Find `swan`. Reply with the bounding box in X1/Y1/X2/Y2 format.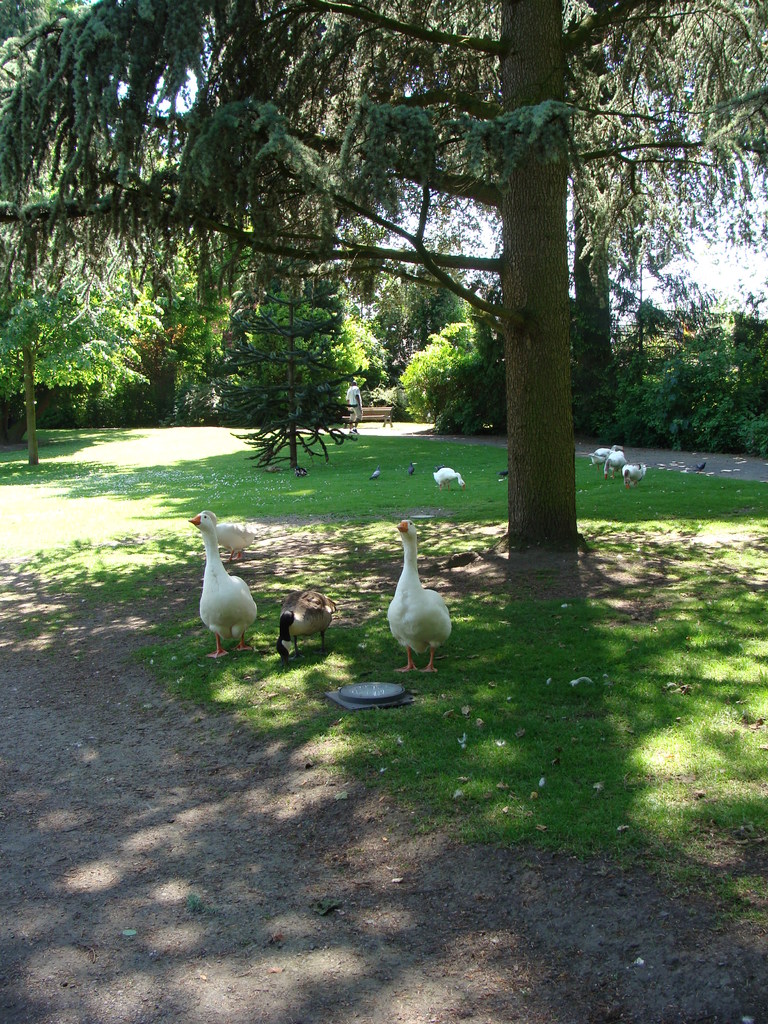
275/588/336/667.
